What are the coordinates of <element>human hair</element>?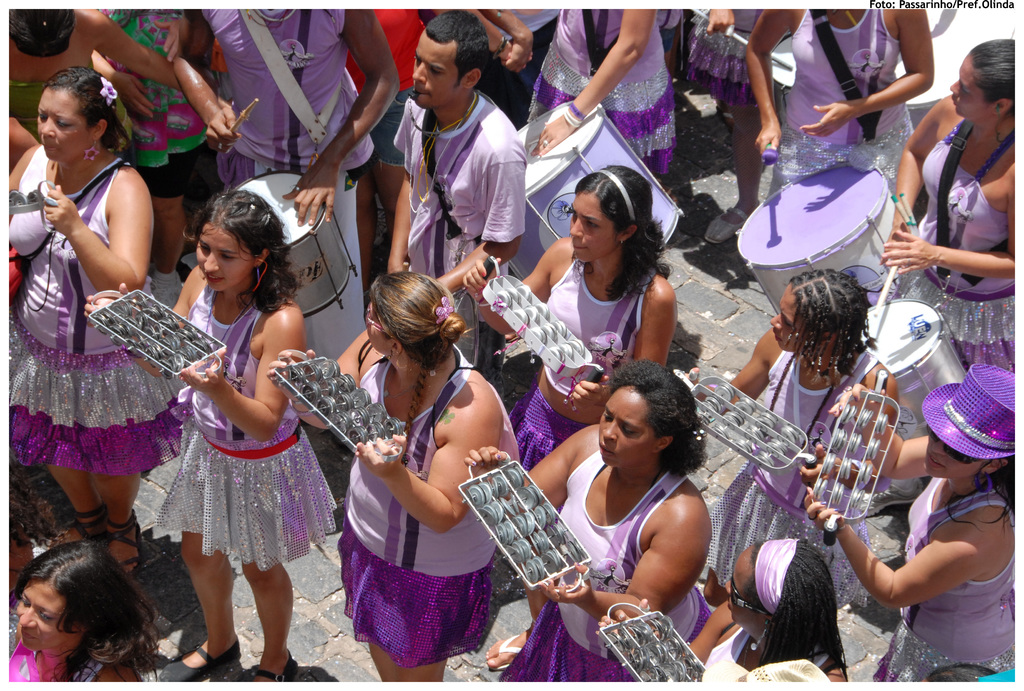
<bbox>1, 560, 156, 687</bbox>.
